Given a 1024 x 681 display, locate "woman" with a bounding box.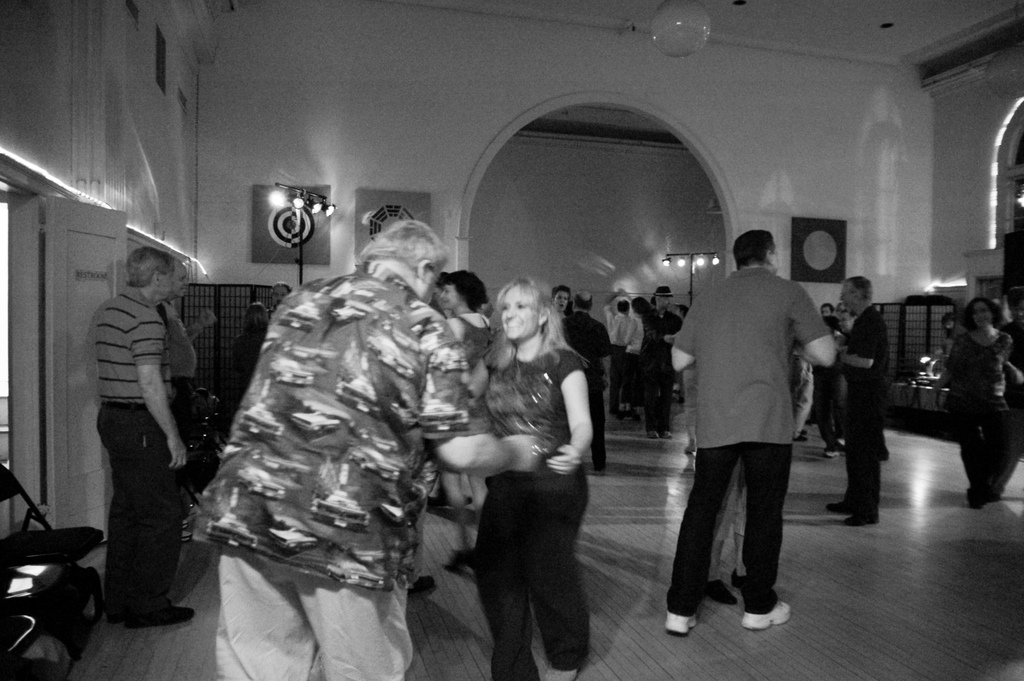
Located: 934:295:1016:506.
